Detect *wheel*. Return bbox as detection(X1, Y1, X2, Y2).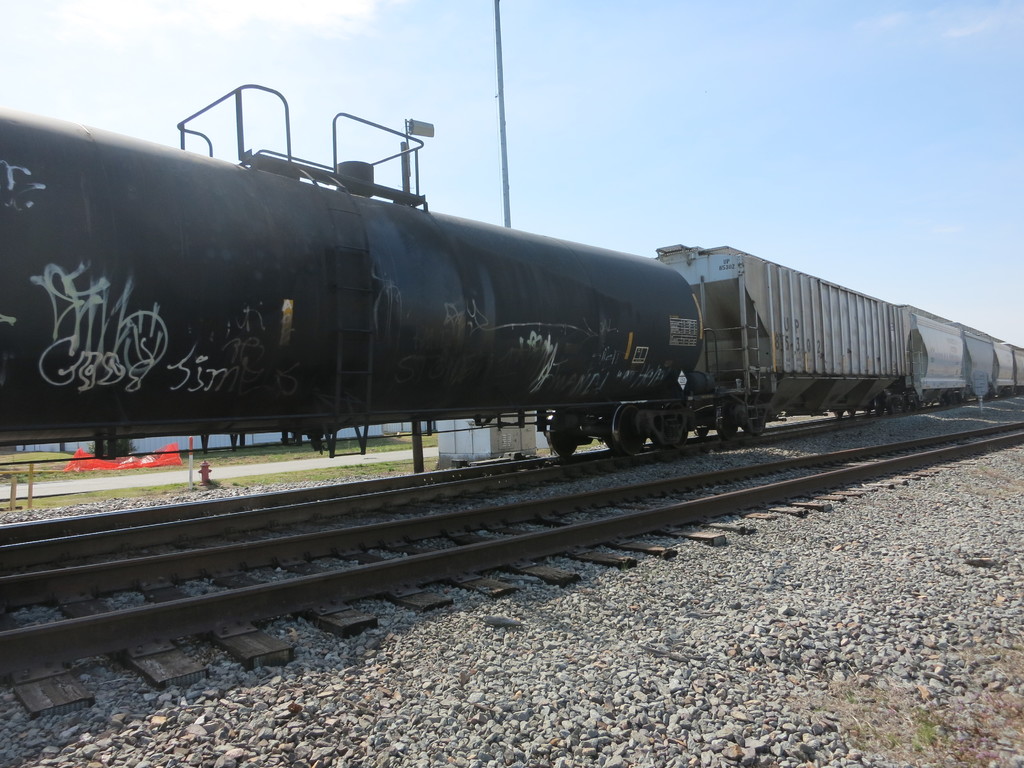
detection(849, 408, 857, 416).
